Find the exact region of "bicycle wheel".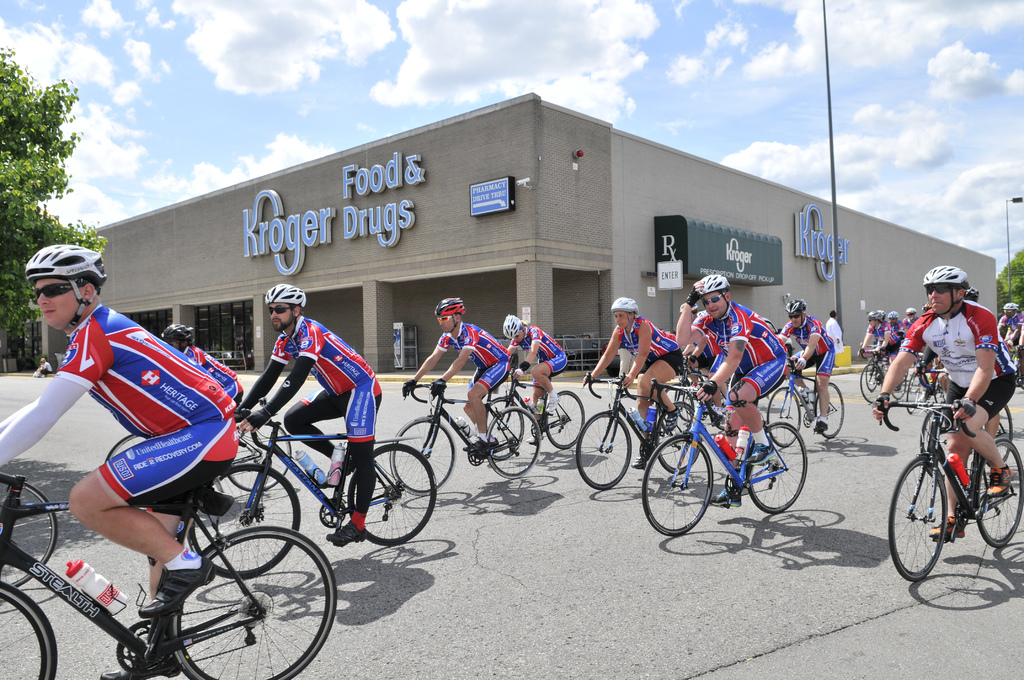
Exact region: Rect(810, 375, 846, 440).
